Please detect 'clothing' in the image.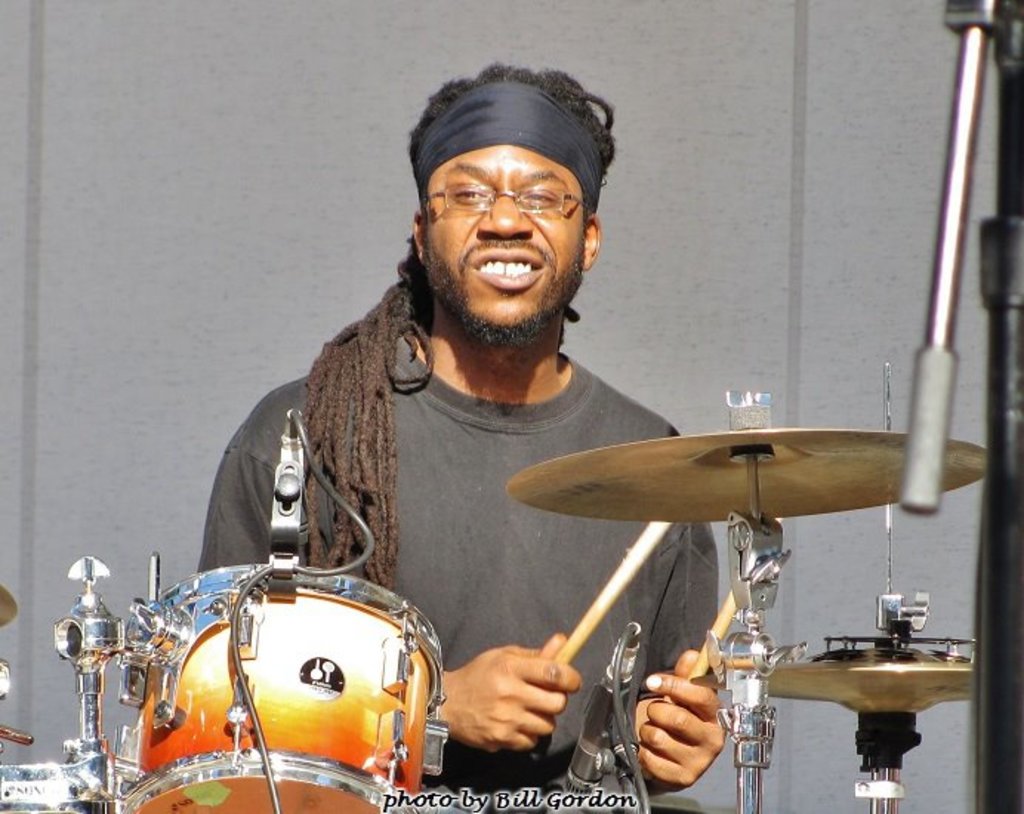
pyautogui.locateOnScreen(189, 240, 707, 756).
